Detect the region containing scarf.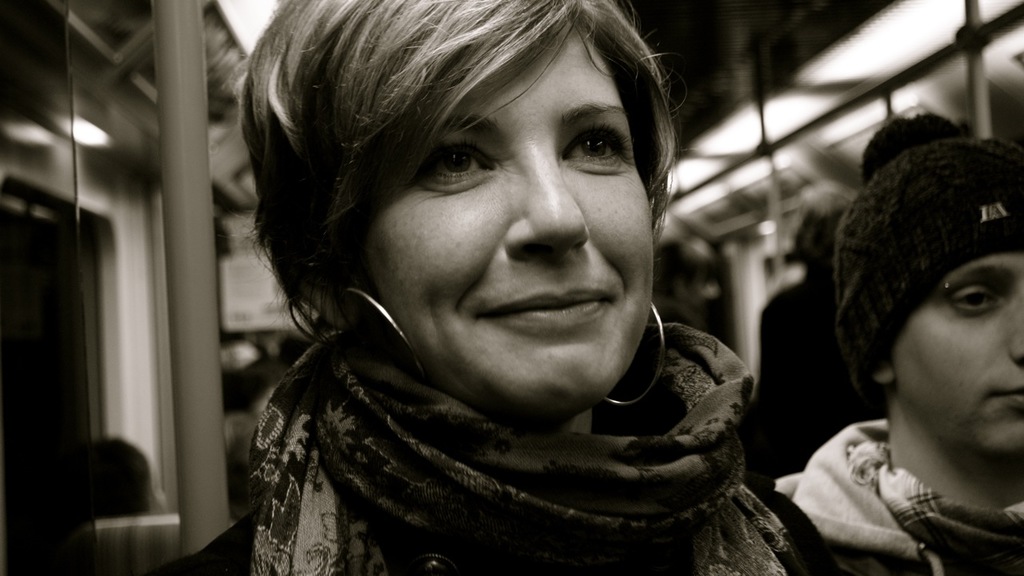
[left=842, top=441, right=1023, bottom=575].
